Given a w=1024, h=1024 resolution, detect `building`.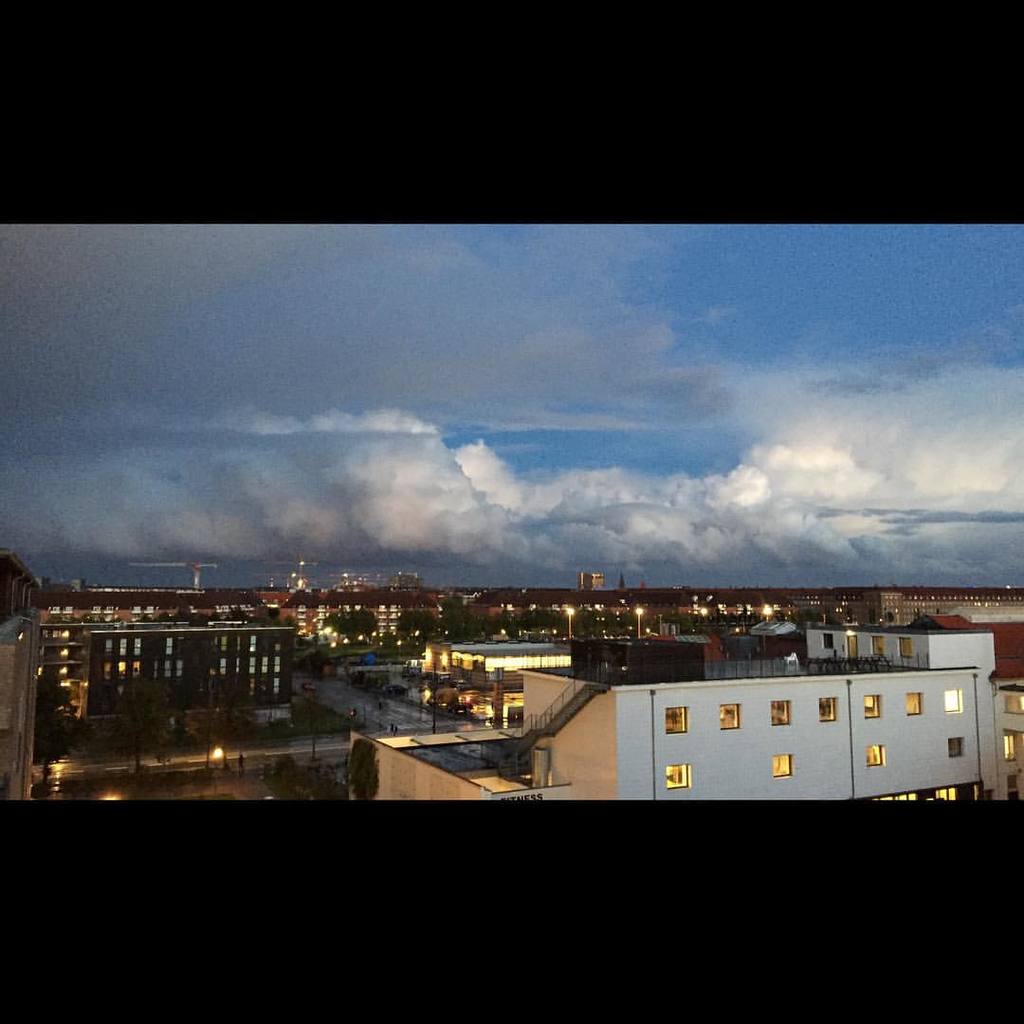
473:590:1023:631.
